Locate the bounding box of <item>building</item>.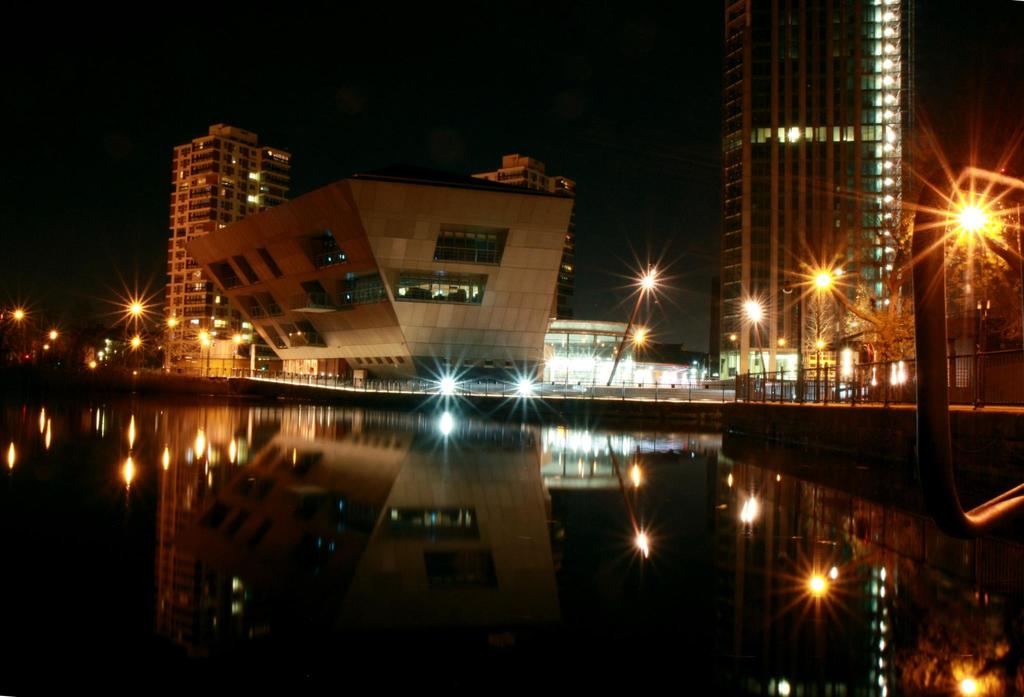
Bounding box: locate(184, 177, 575, 382).
